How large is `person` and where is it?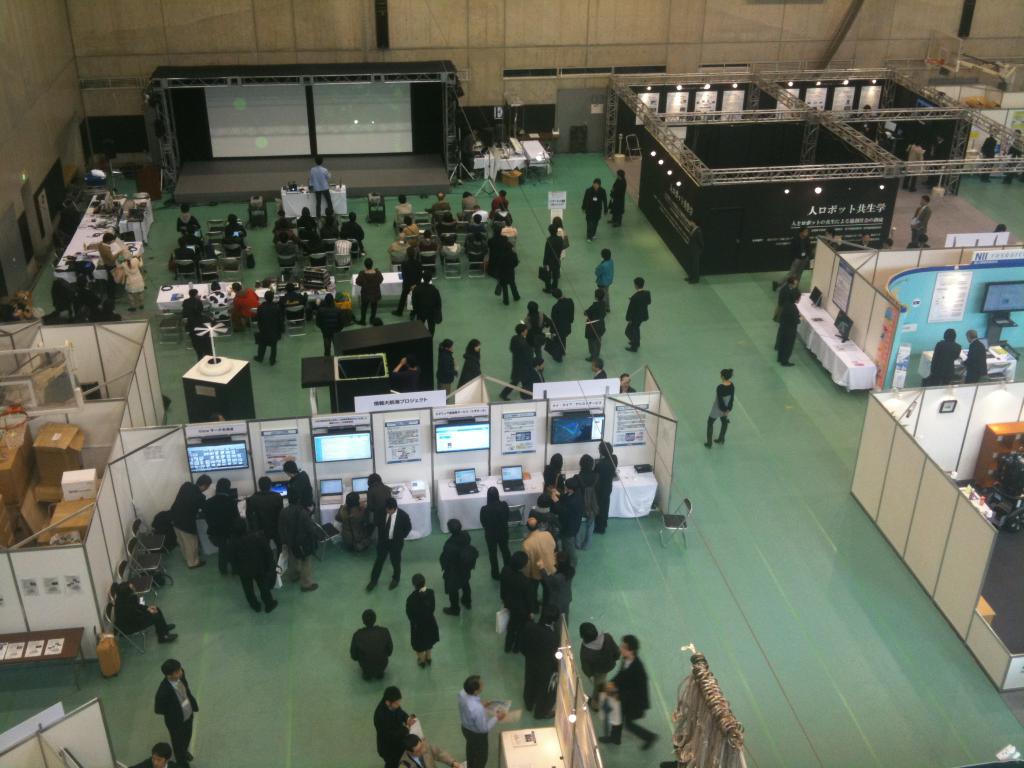
Bounding box: 906/230/932/249.
